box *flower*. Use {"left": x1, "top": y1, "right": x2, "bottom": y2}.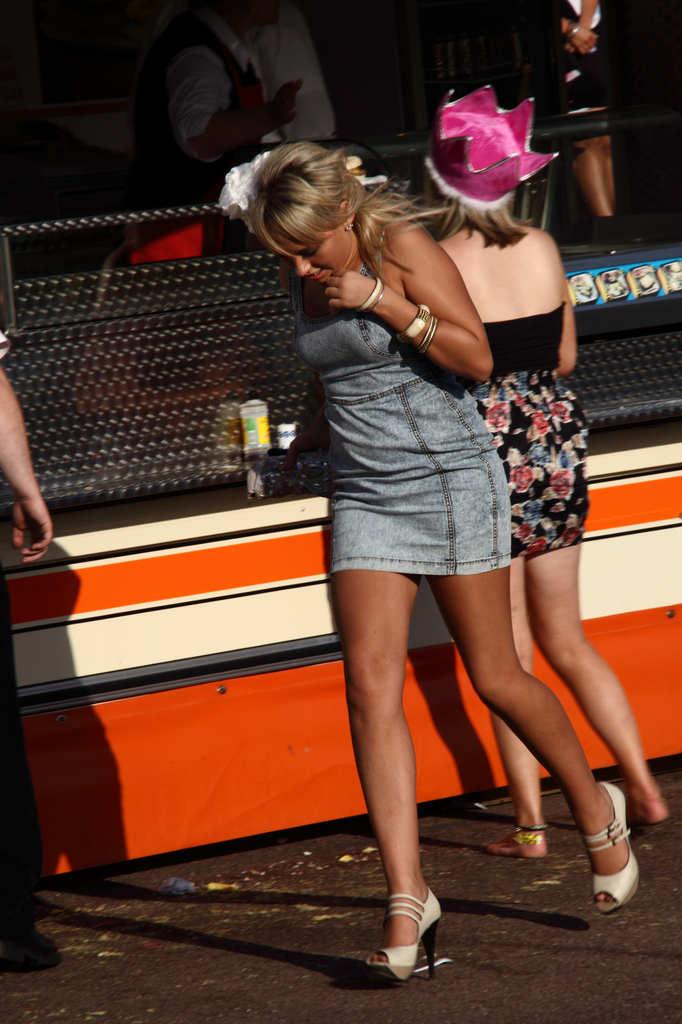
{"left": 545, "top": 467, "right": 575, "bottom": 504}.
